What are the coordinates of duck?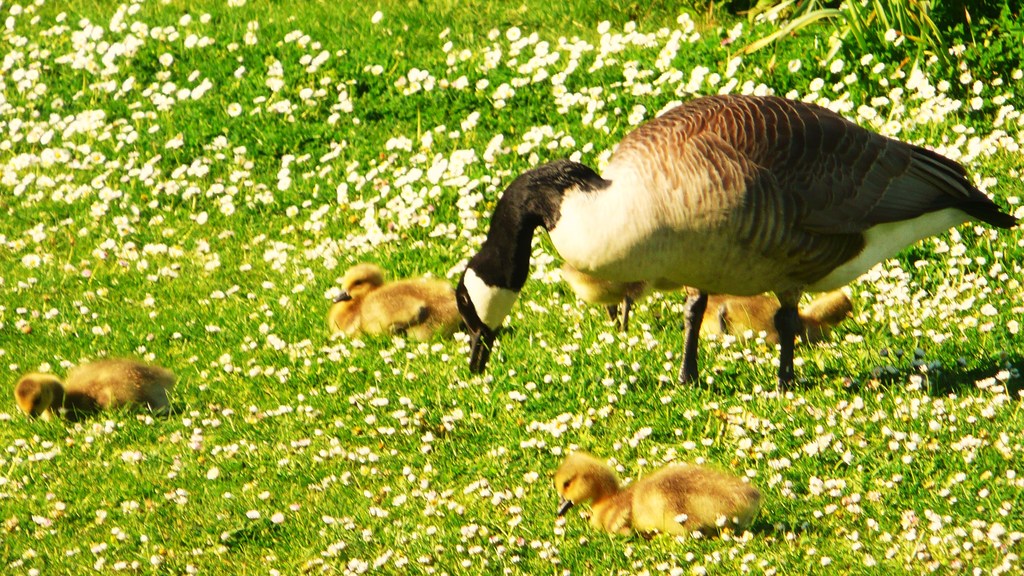
<box>447,95,1018,390</box>.
